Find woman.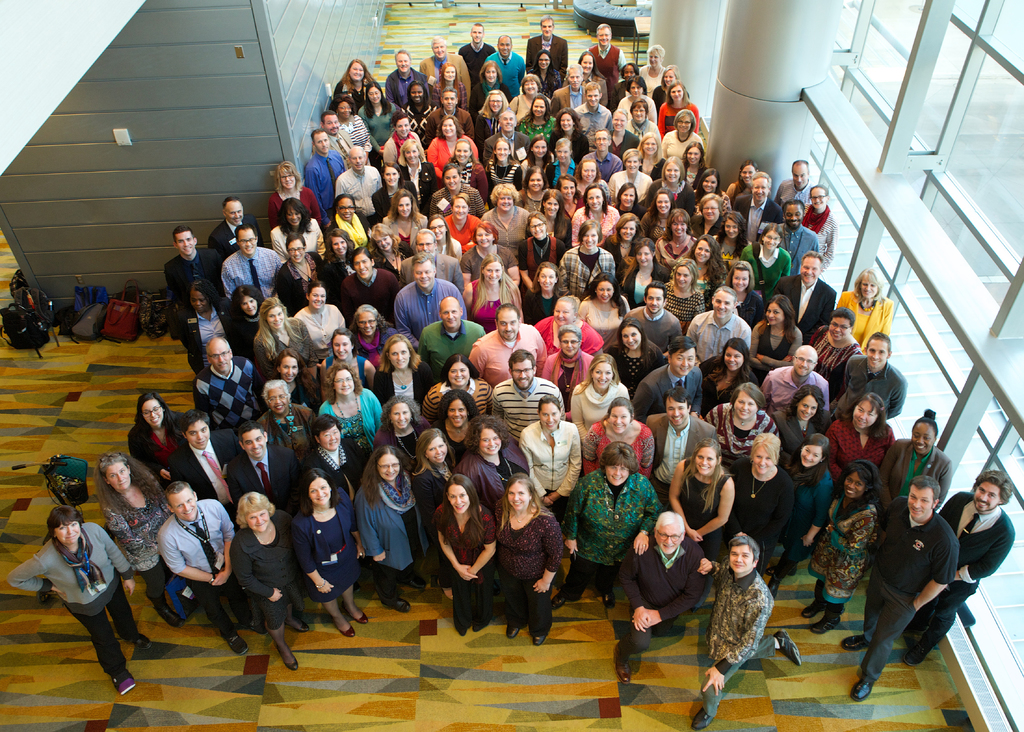
(294,471,358,639).
